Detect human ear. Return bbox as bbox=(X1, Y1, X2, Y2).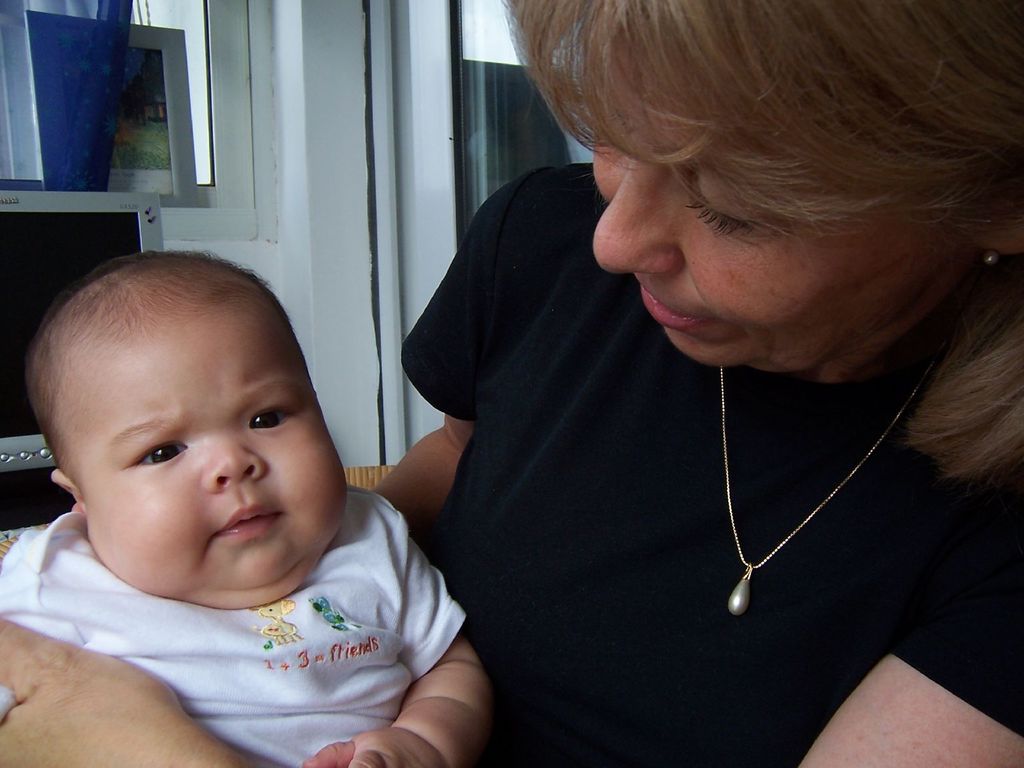
bbox=(975, 218, 1023, 258).
